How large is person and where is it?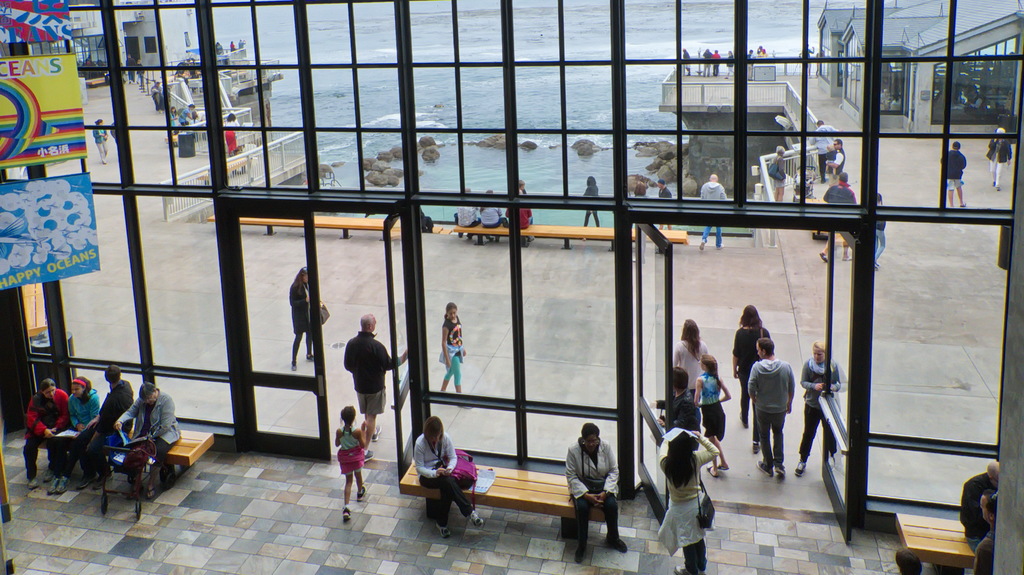
Bounding box: Rect(191, 111, 201, 120).
